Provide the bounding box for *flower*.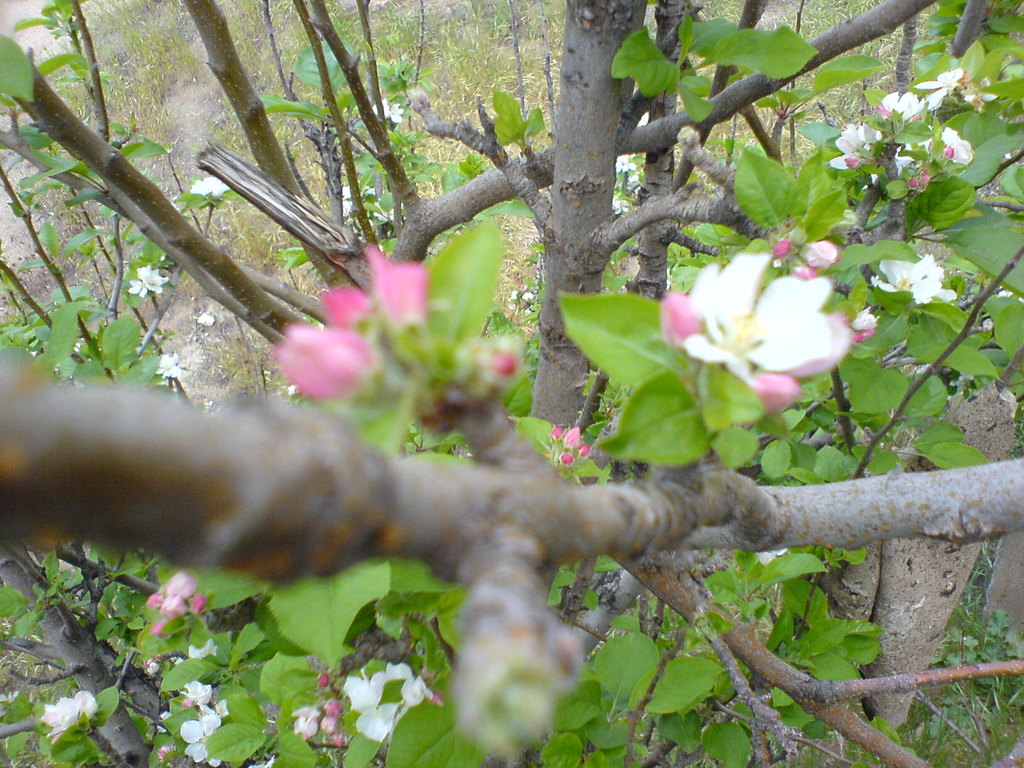
left=125, top=262, right=172, bottom=296.
